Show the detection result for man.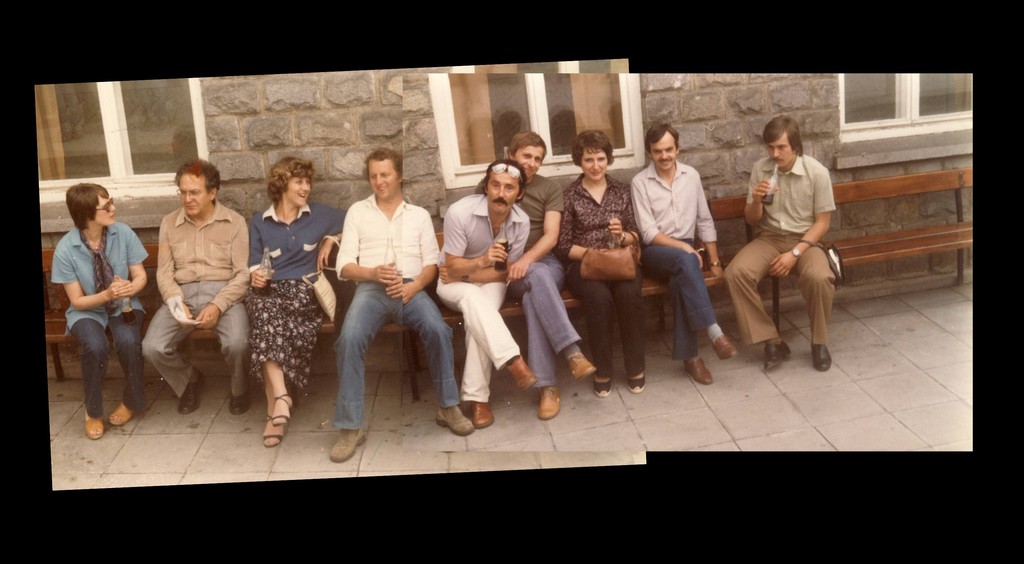
(x1=434, y1=157, x2=531, y2=429).
